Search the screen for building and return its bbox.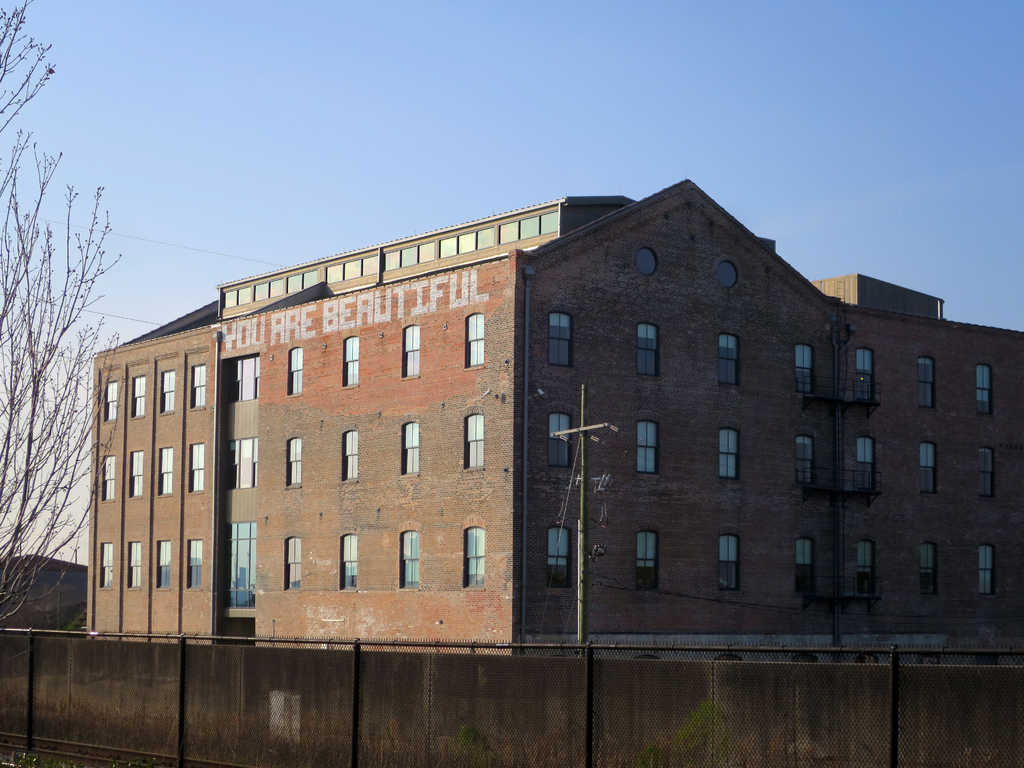
Found: rect(91, 175, 1023, 659).
